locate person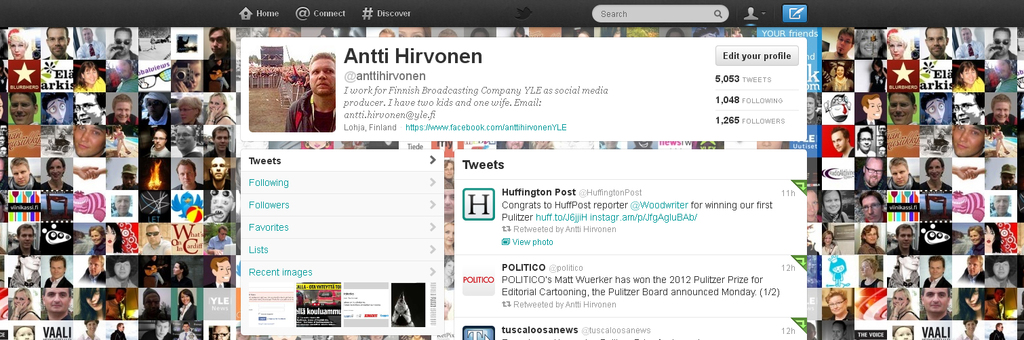
box=[45, 95, 67, 126]
